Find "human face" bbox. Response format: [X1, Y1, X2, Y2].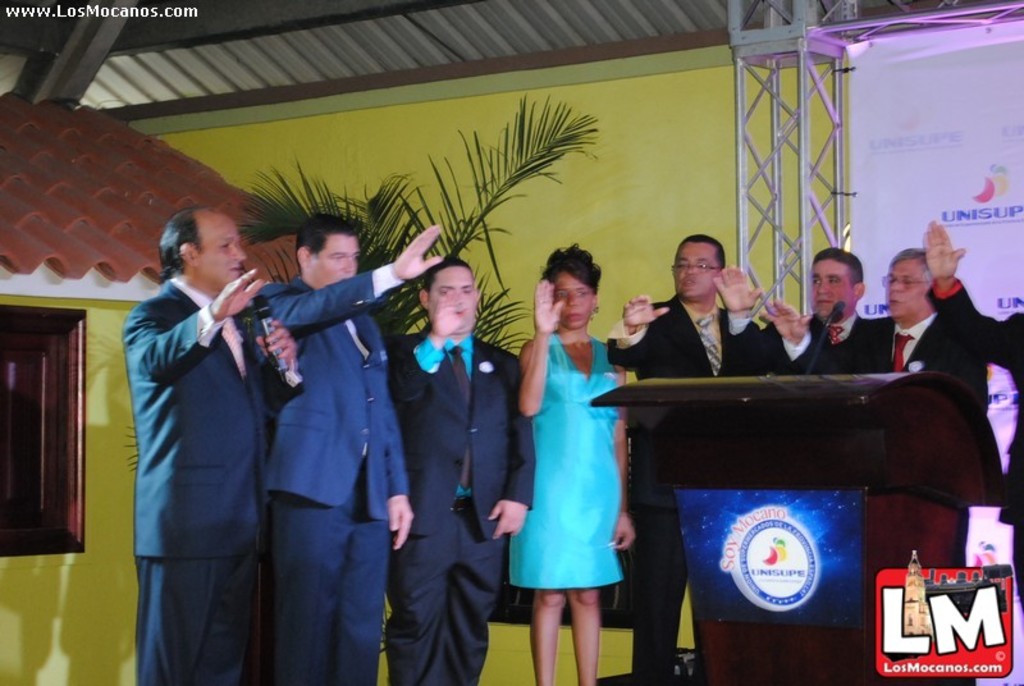
[307, 237, 360, 289].
